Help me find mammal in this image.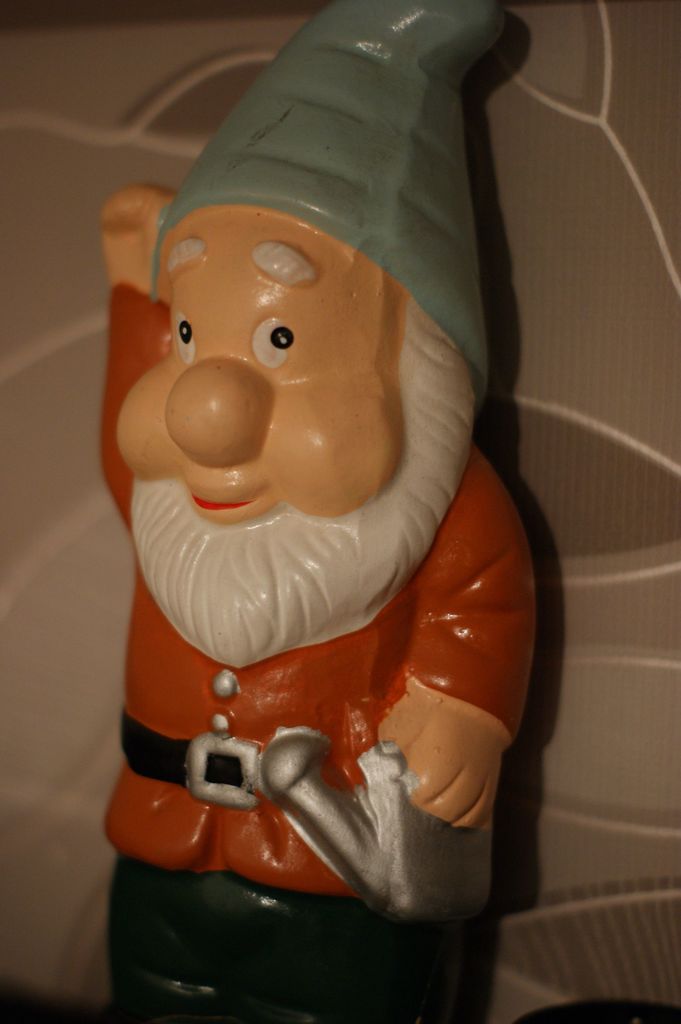
Found it: detection(92, 34, 542, 943).
